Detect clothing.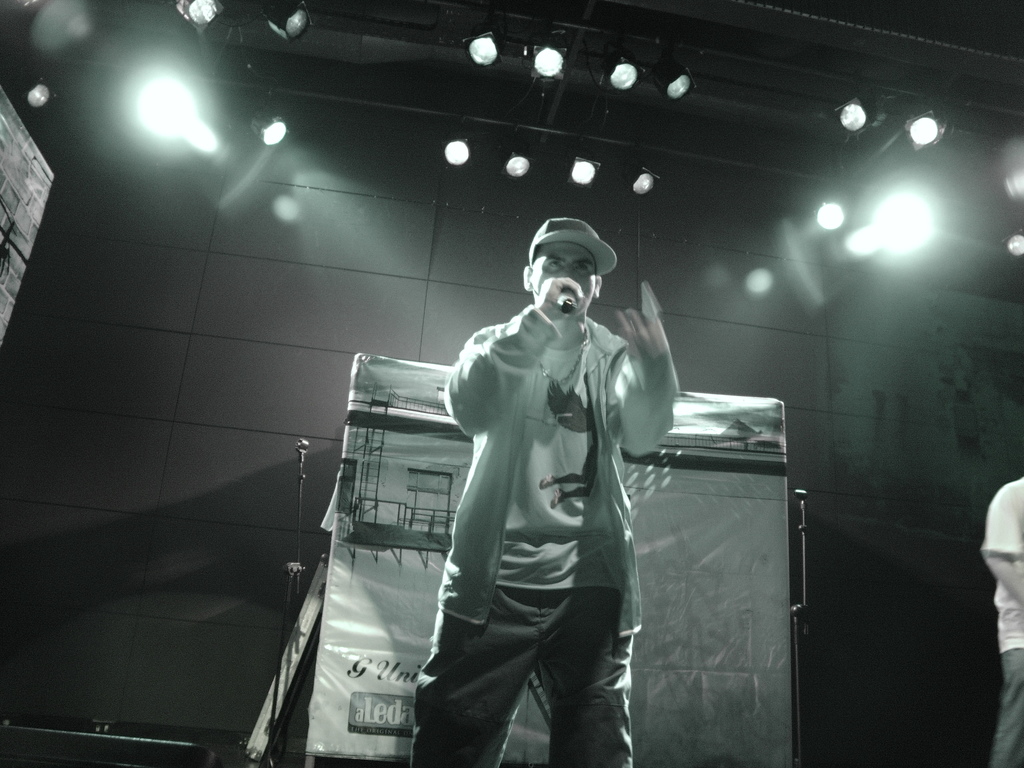
Detected at (981,477,1023,767).
